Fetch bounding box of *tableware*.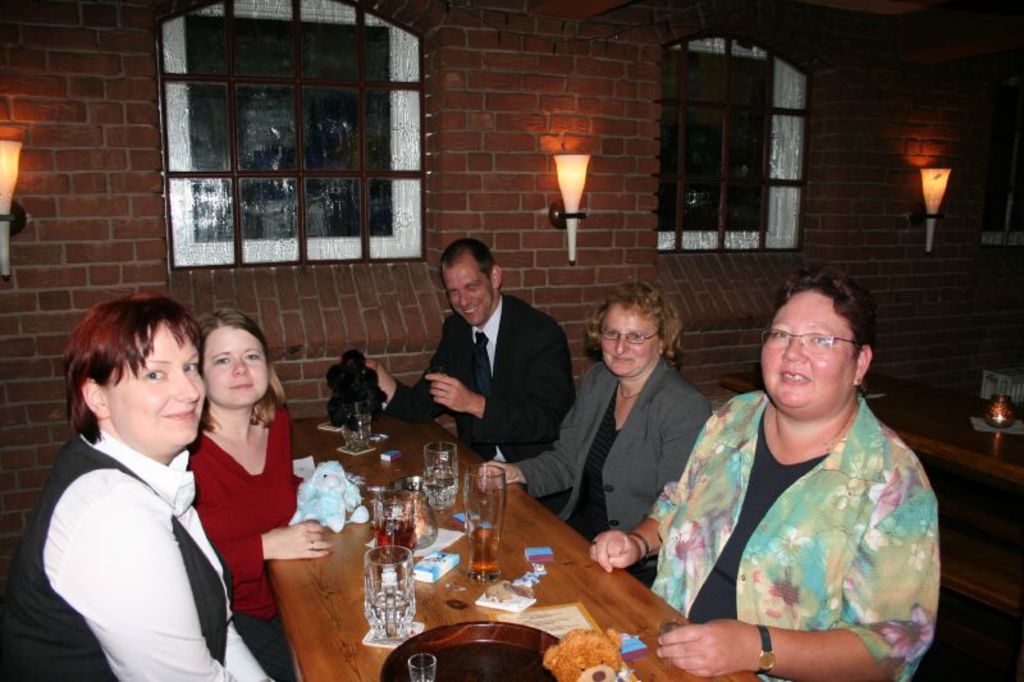
Bbox: box(365, 486, 417, 558).
